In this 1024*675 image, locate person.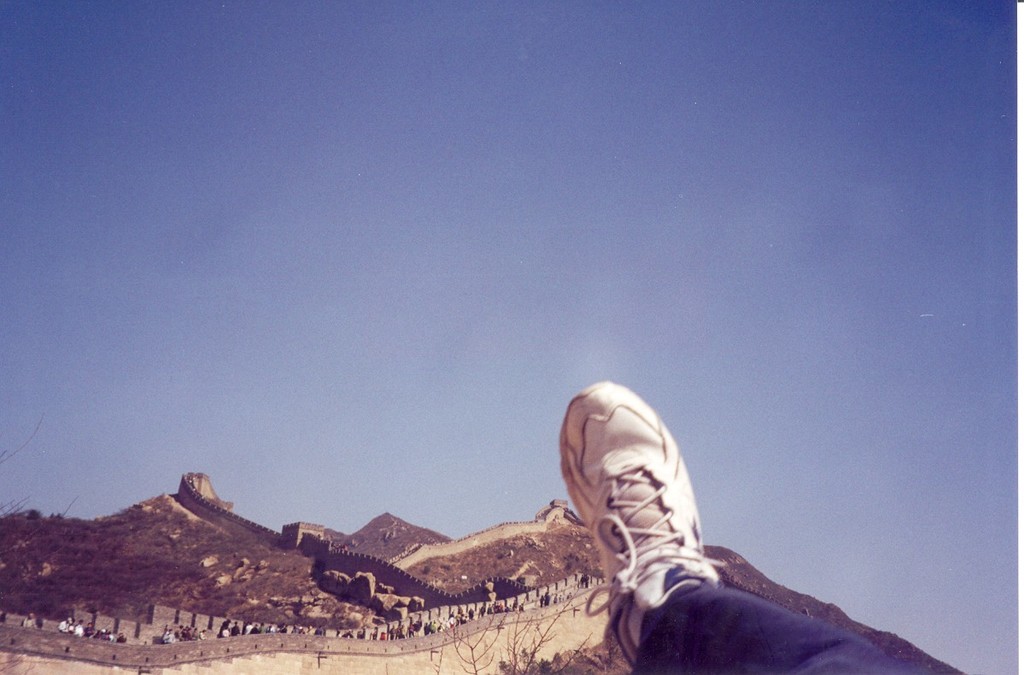
Bounding box: (x1=552, y1=379, x2=940, y2=674).
